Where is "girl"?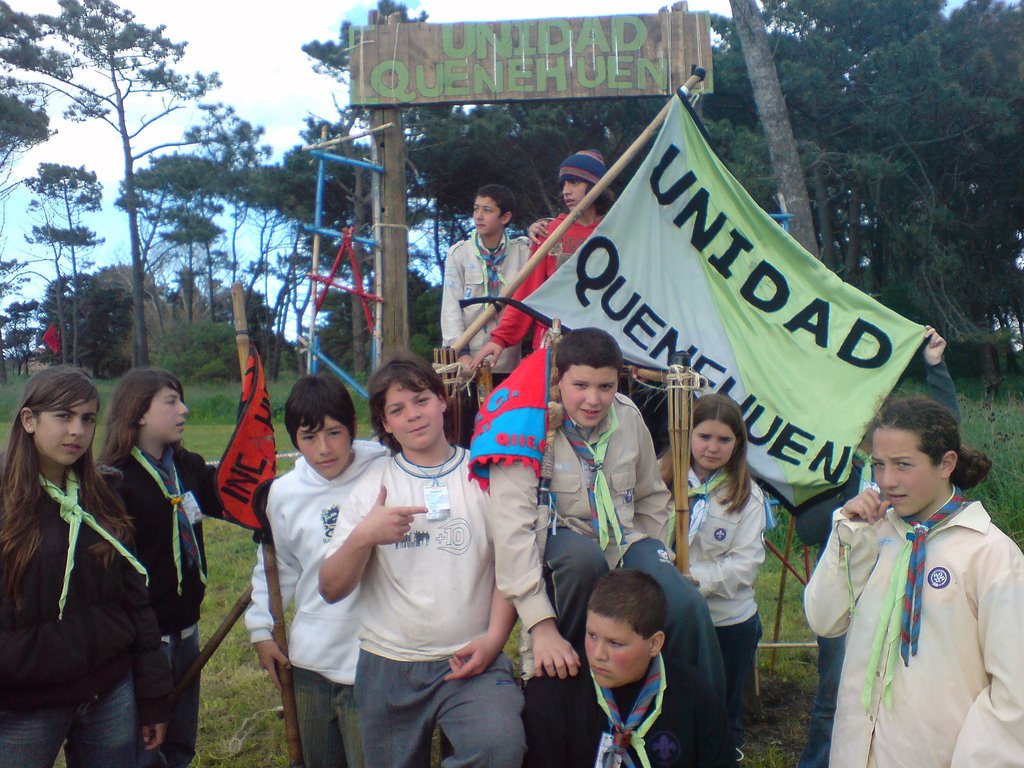
<box>0,362,175,767</box>.
